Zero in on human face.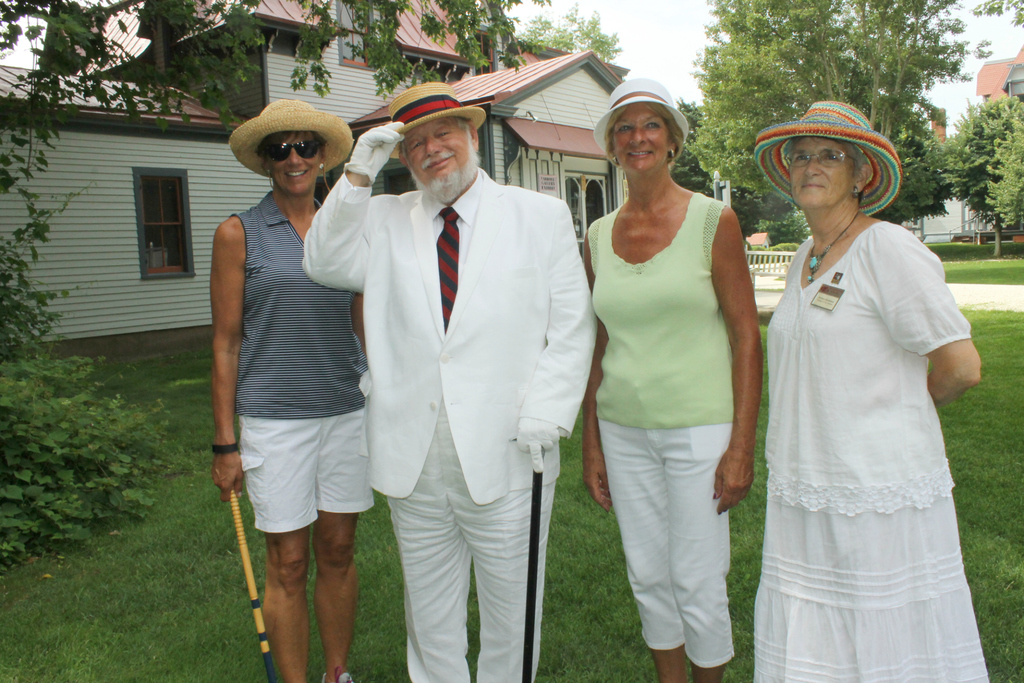
Zeroed in: {"x1": 275, "y1": 132, "x2": 320, "y2": 197}.
